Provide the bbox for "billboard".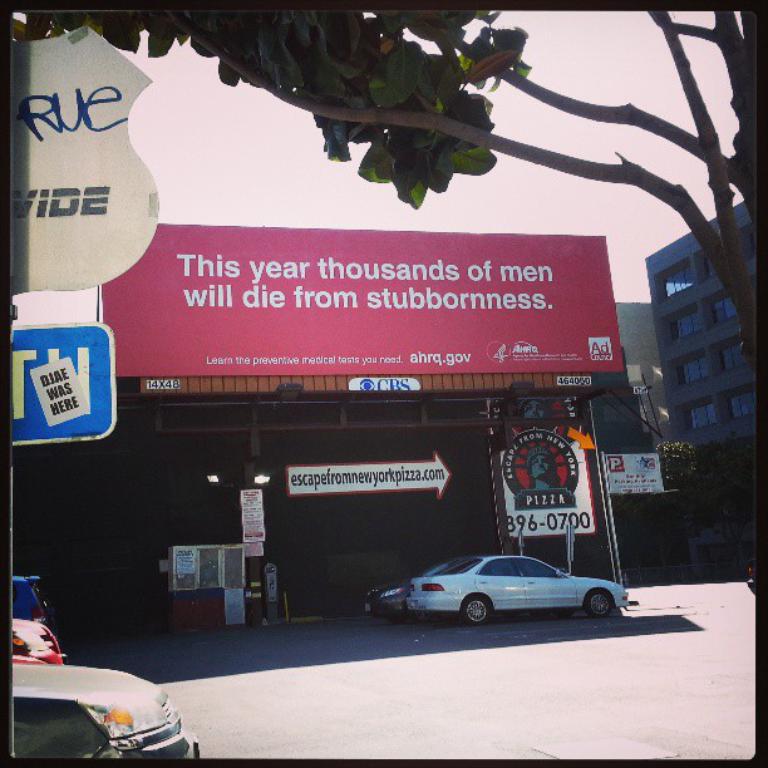
crop(105, 222, 630, 378).
